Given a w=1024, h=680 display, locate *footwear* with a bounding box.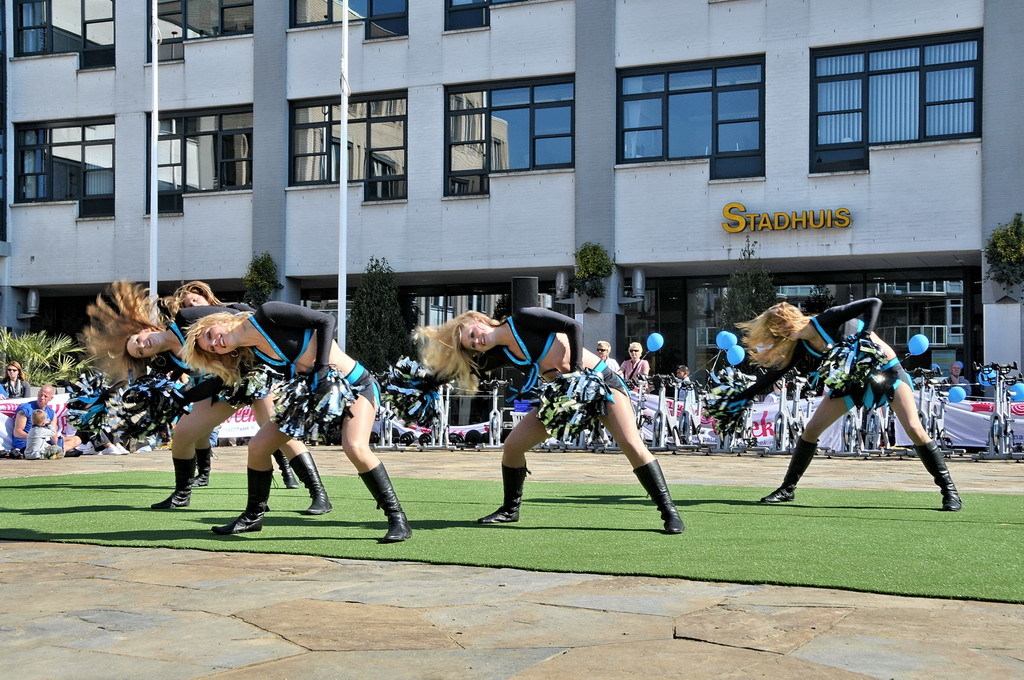
Located: Rect(913, 437, 961, 510).
